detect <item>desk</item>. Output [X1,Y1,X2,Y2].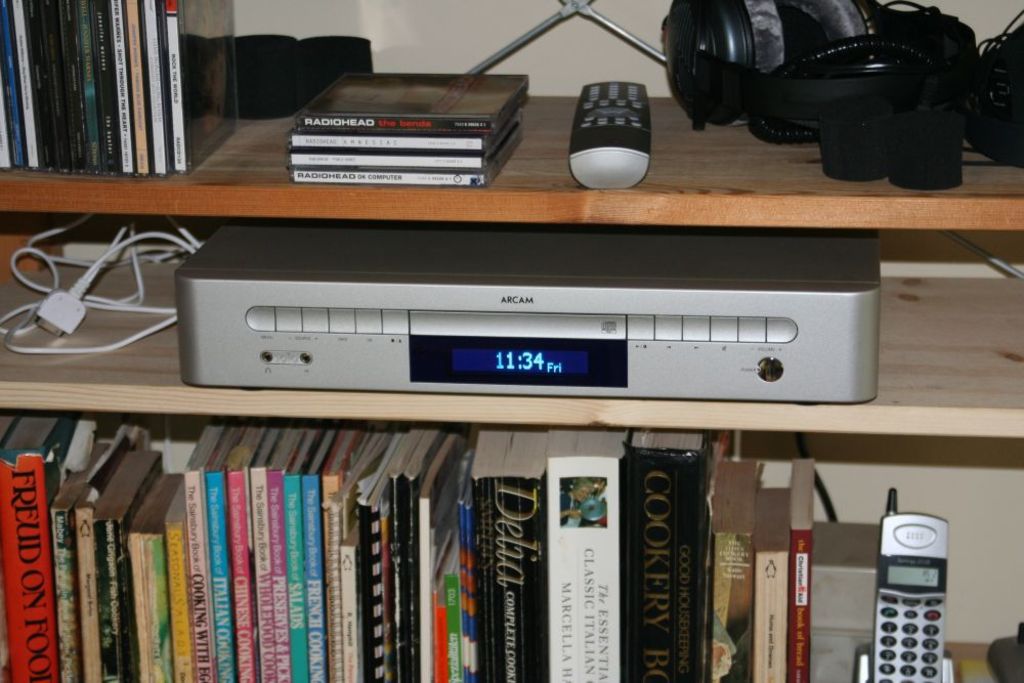
[0,90,1023,682].
